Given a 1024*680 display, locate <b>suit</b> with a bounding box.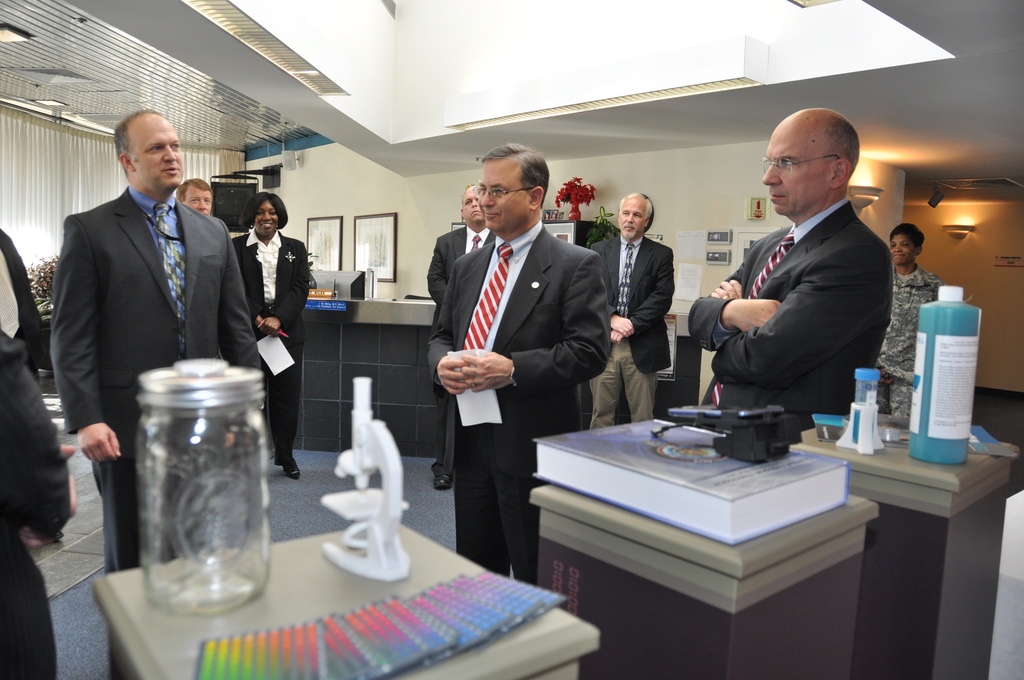
Located: x1=230 y1=229 x2=306 y2=455.
